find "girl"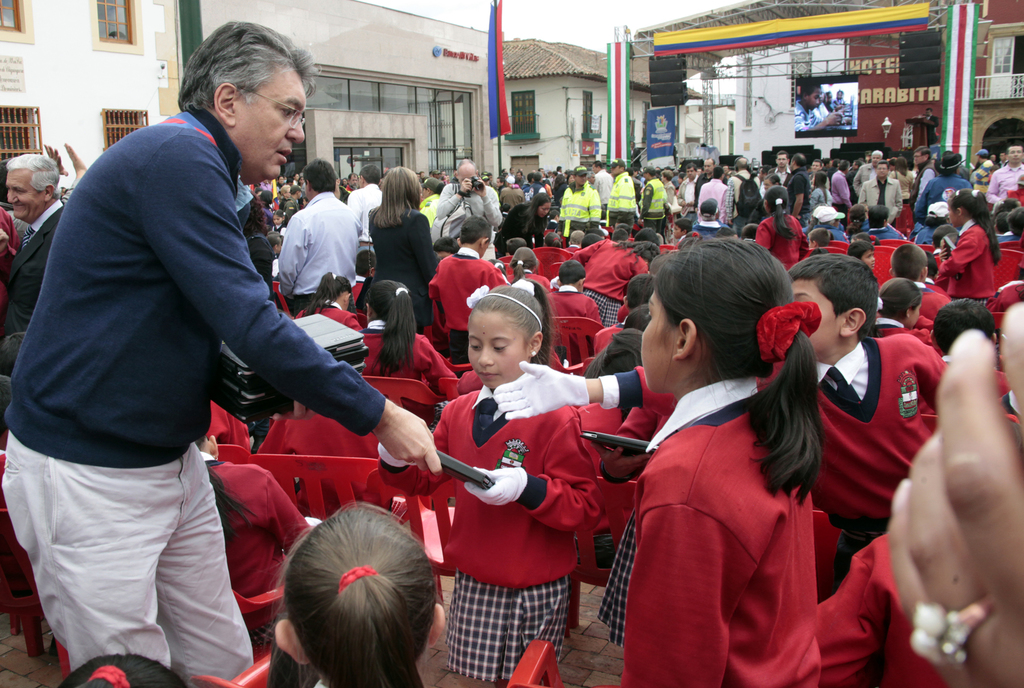
[left=567, top=242, right=659, bottom=325]
